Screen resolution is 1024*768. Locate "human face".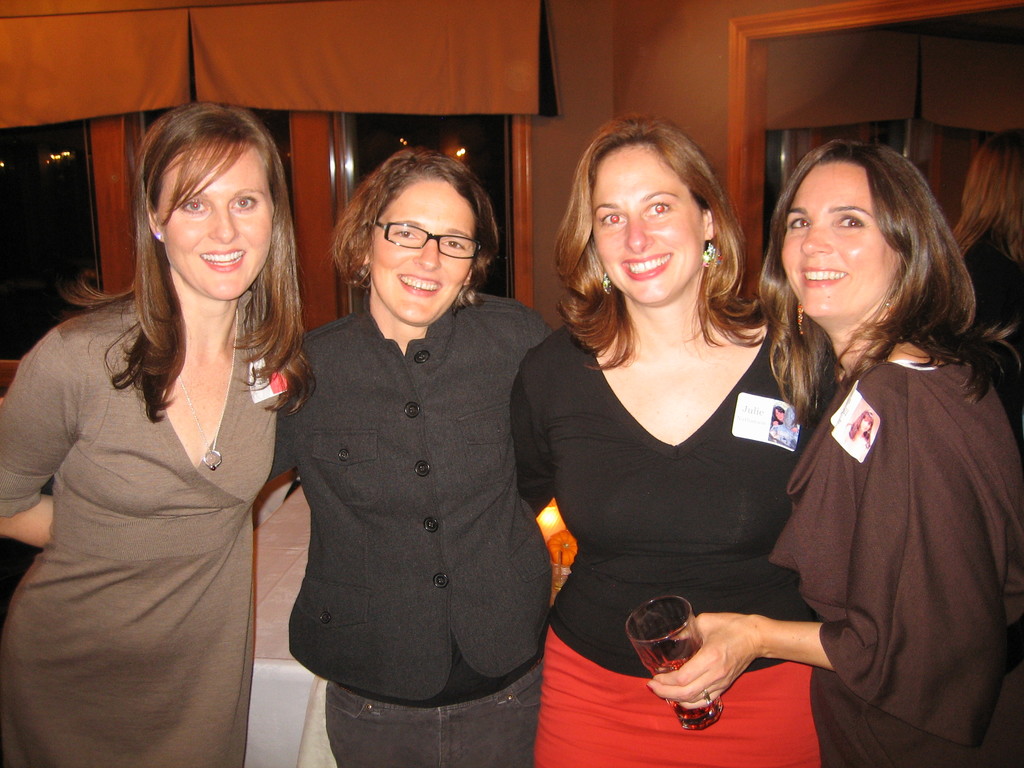
779 165 897 323.
